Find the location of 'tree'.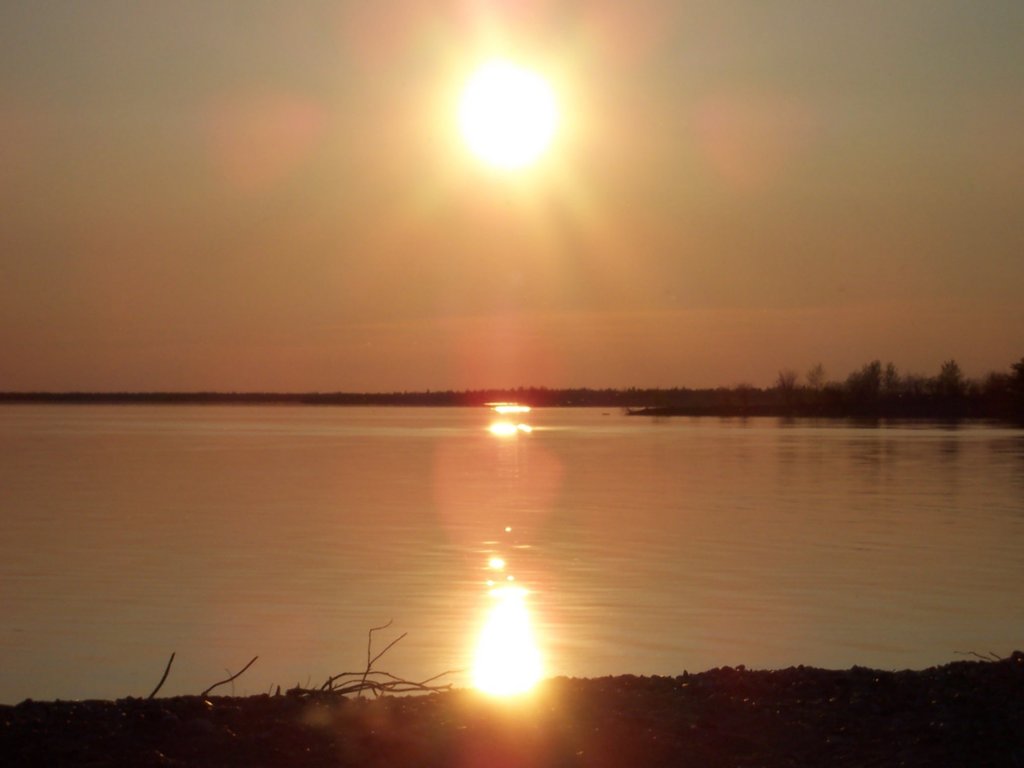
Location: {"left": 881, "top": 362, "right": 896, "bottom": 419}.
